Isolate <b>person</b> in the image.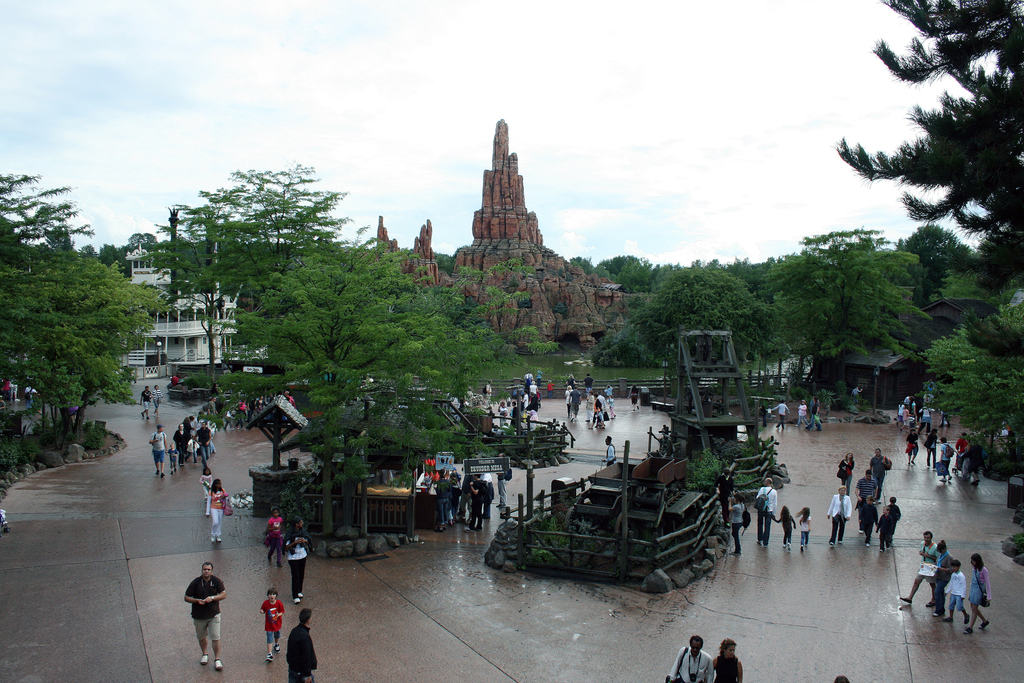
Isolated region: select_region(715, 637, 742, 682).
